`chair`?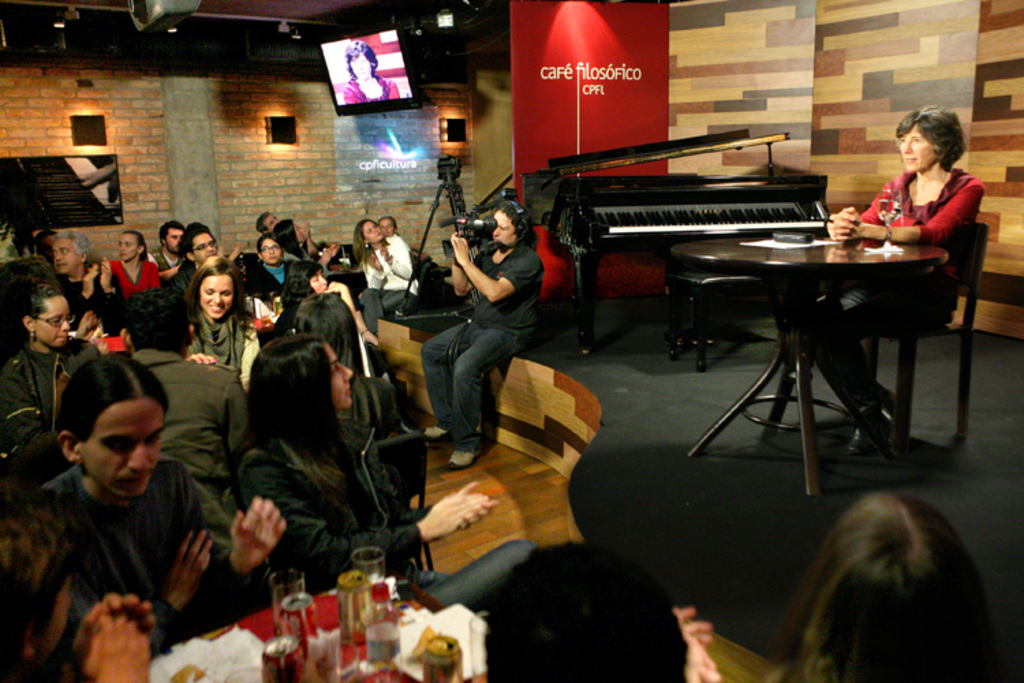
box(863, 220, 993, 449)
